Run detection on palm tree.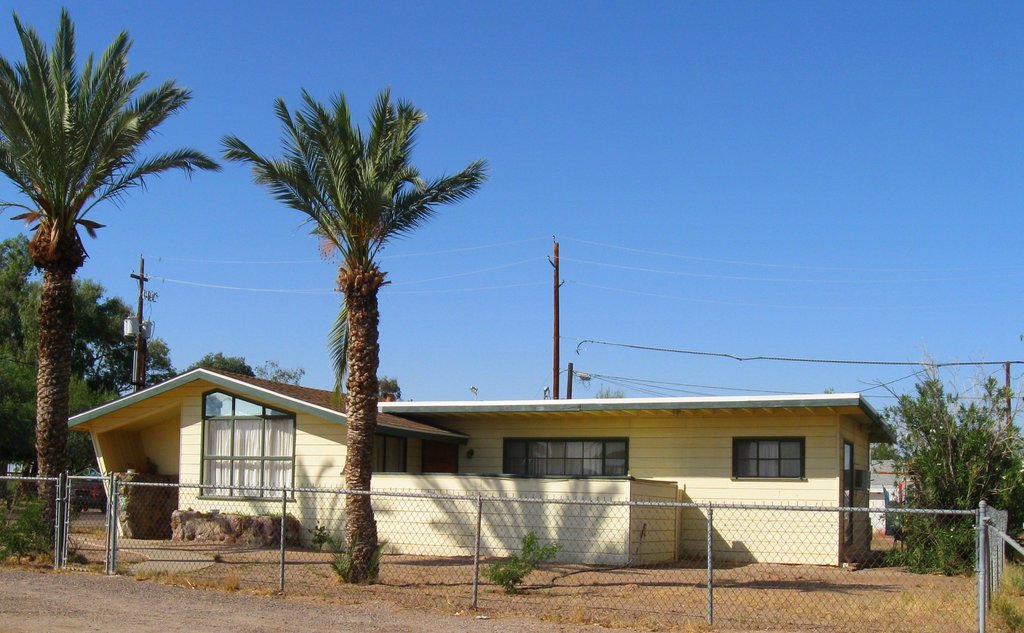
Result: <region>239, 96, 479, 553</region>.
